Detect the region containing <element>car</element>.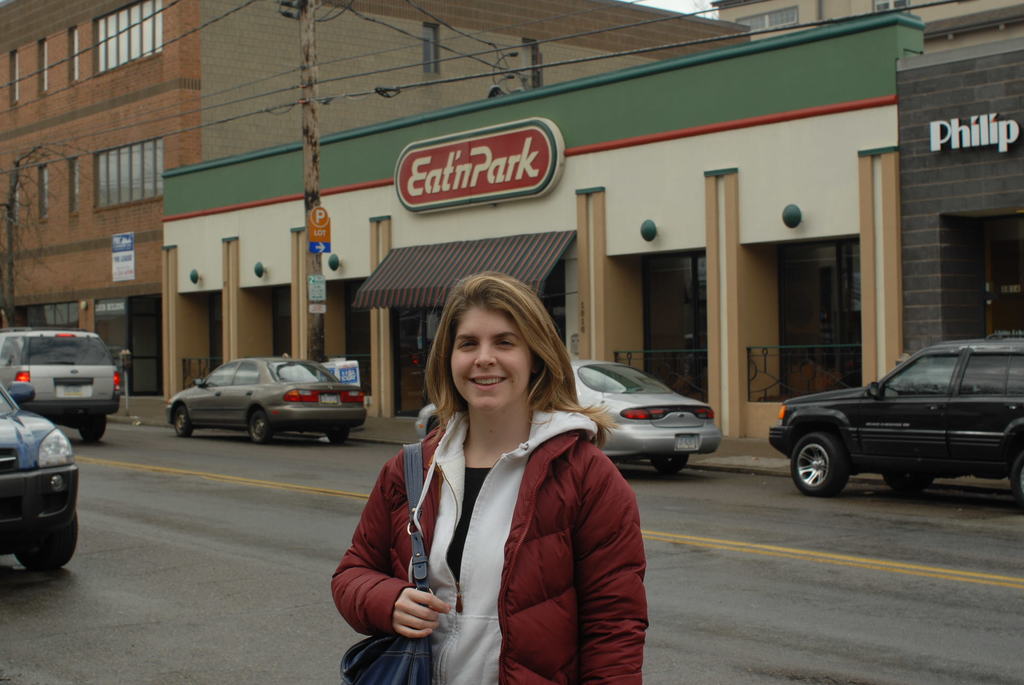
[415, 363, 720, 478].
